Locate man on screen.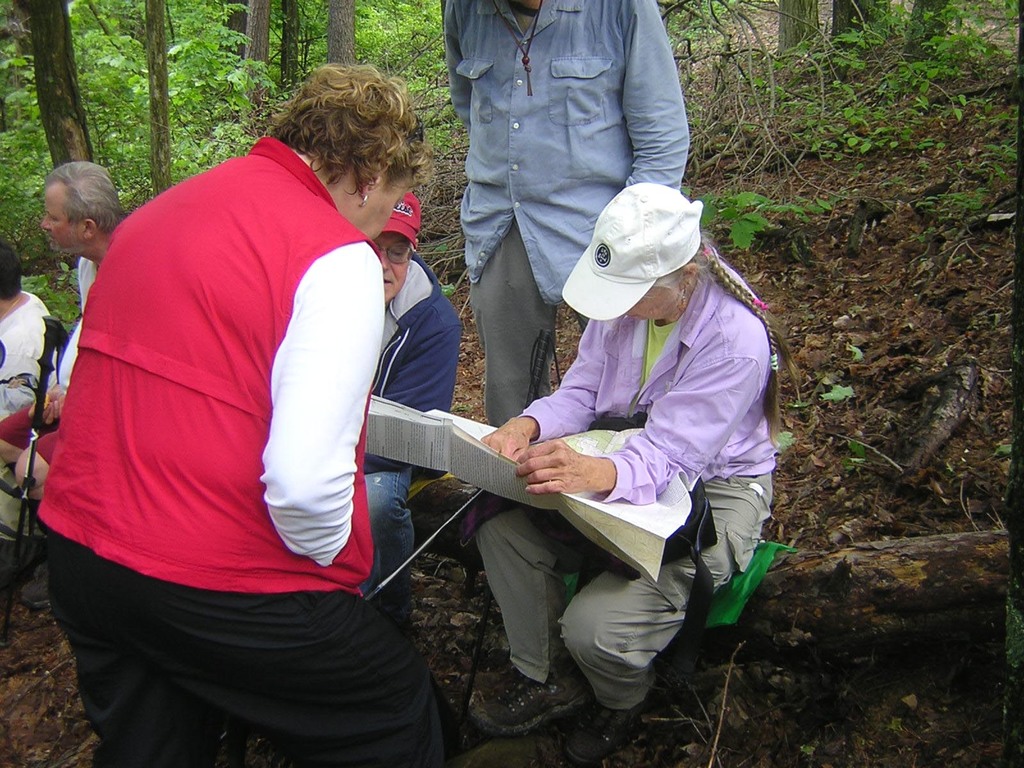
On screen at select_region(356, 190, 467, 634).
